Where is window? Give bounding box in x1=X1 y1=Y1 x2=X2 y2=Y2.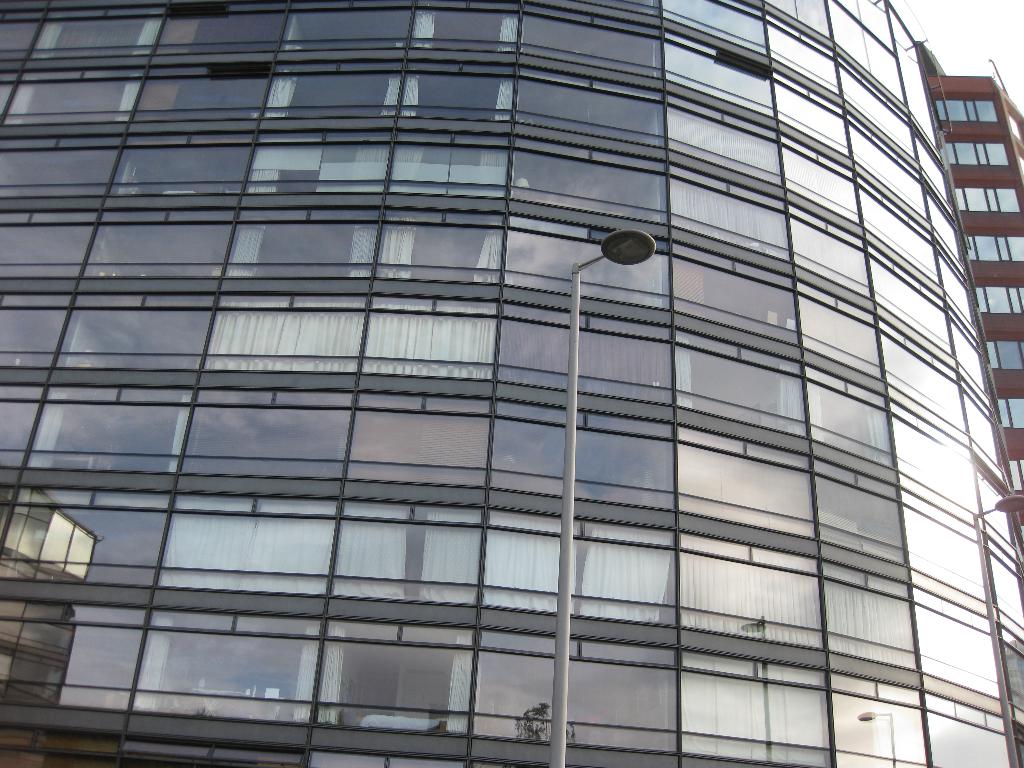
x1=0 y1=483 x2=163 y2=593.
